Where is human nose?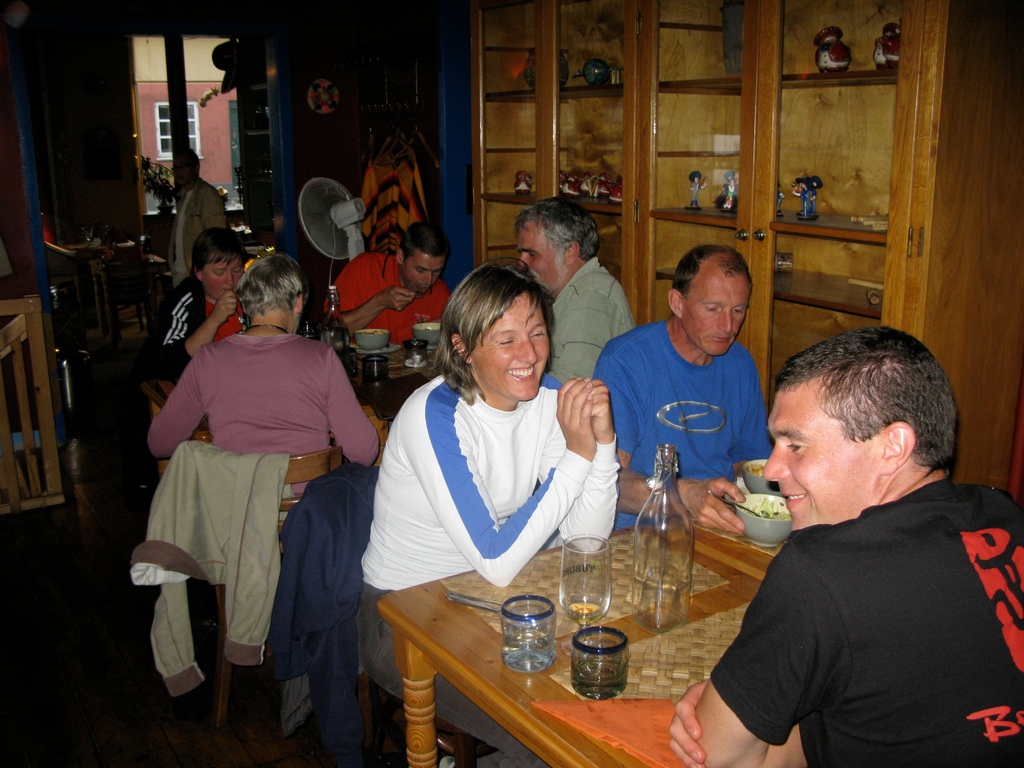
(516, 333, 538, 367).
